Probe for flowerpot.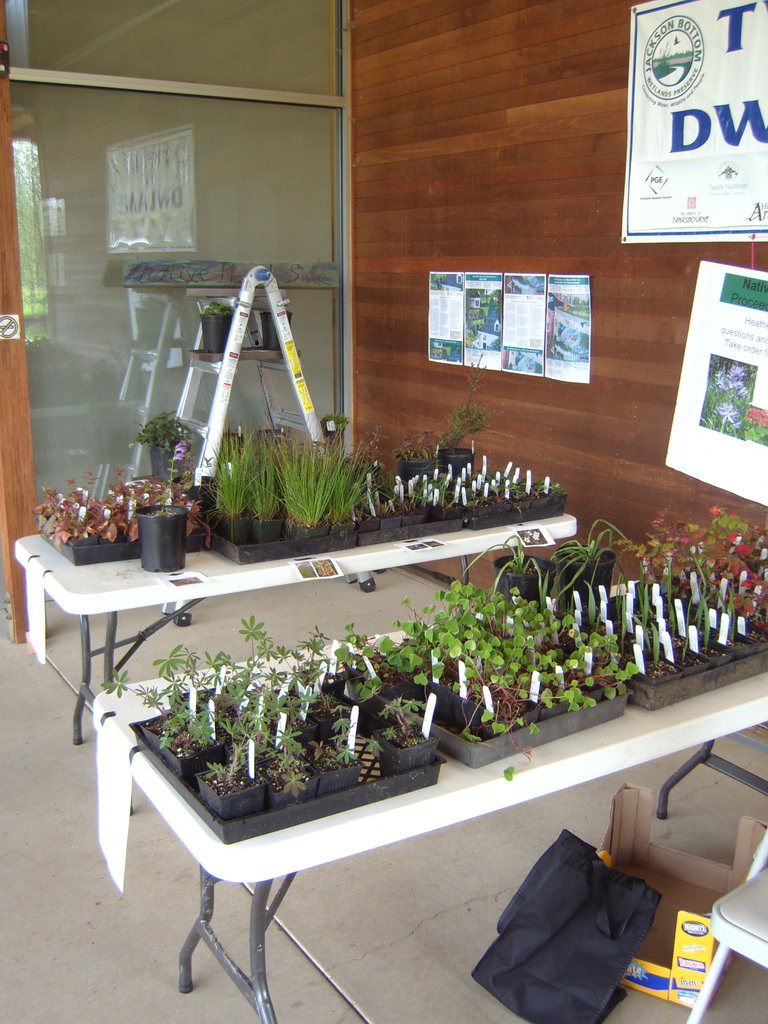
Probe result: 397:452:433:488.
